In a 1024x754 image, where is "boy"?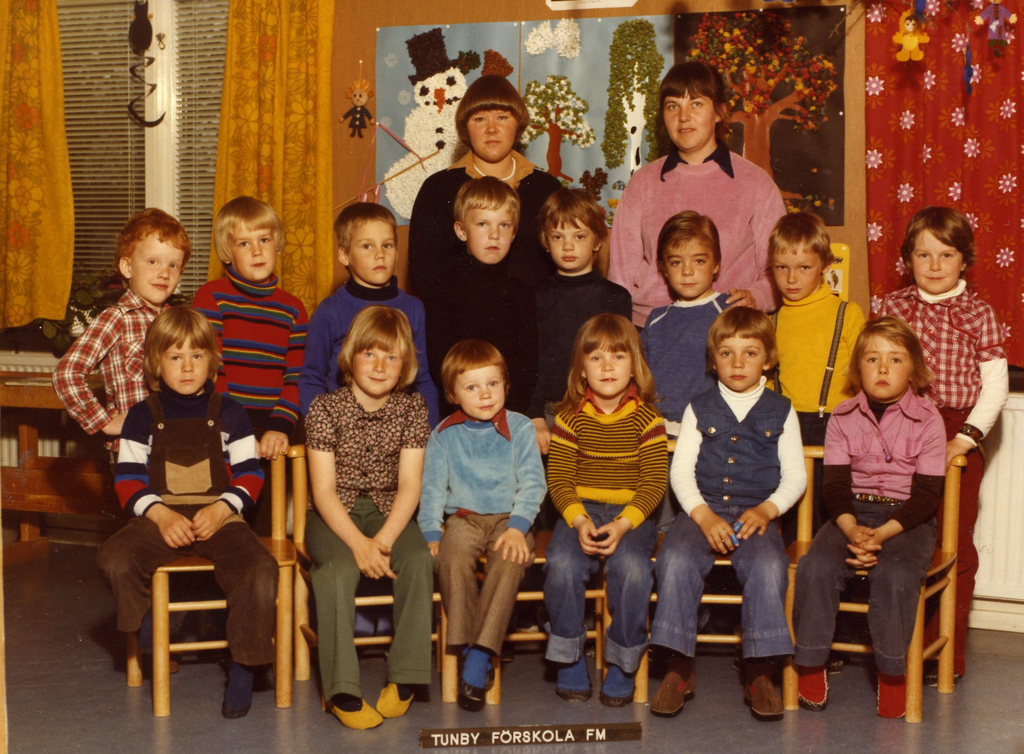
pyautogui.locateOnScreen(641, 211, 733, 536).
